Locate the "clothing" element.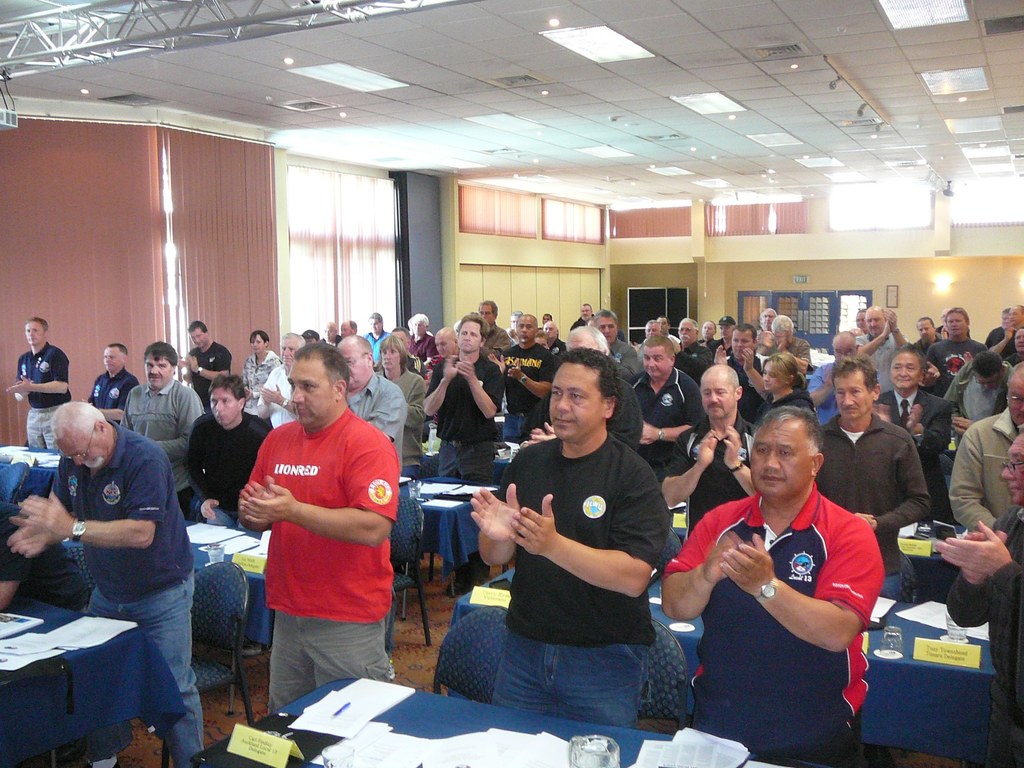
Element bbox: [237,357,276,402].
